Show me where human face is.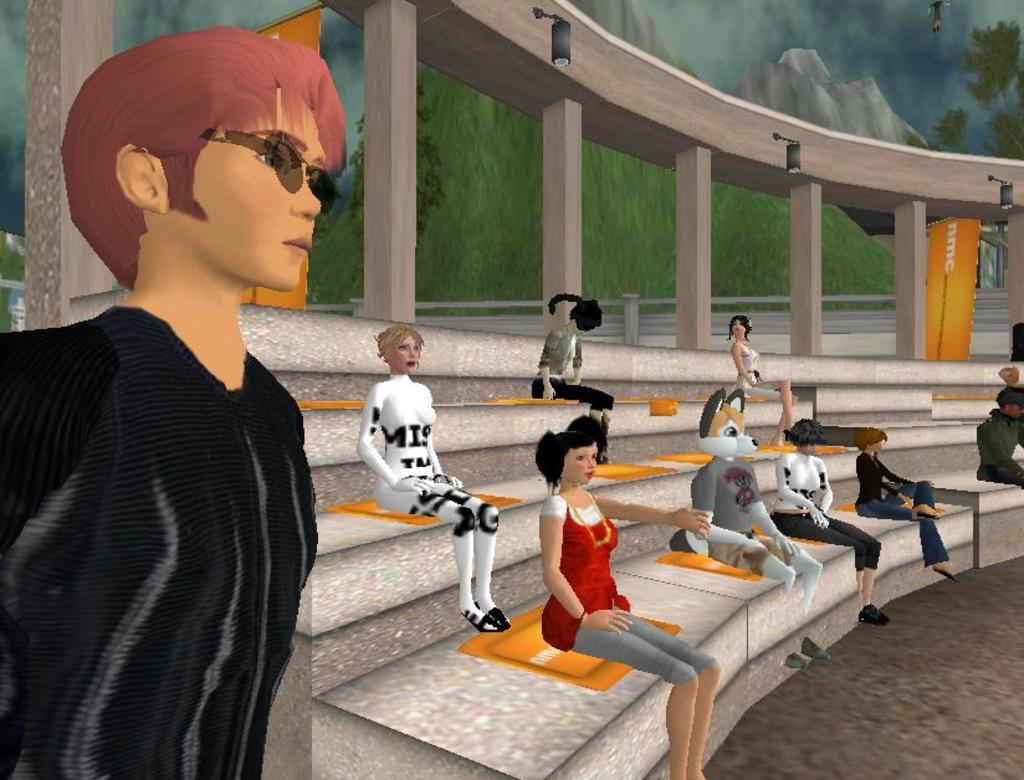
human face is at left=565, top=441, right=599, bottom=484.
